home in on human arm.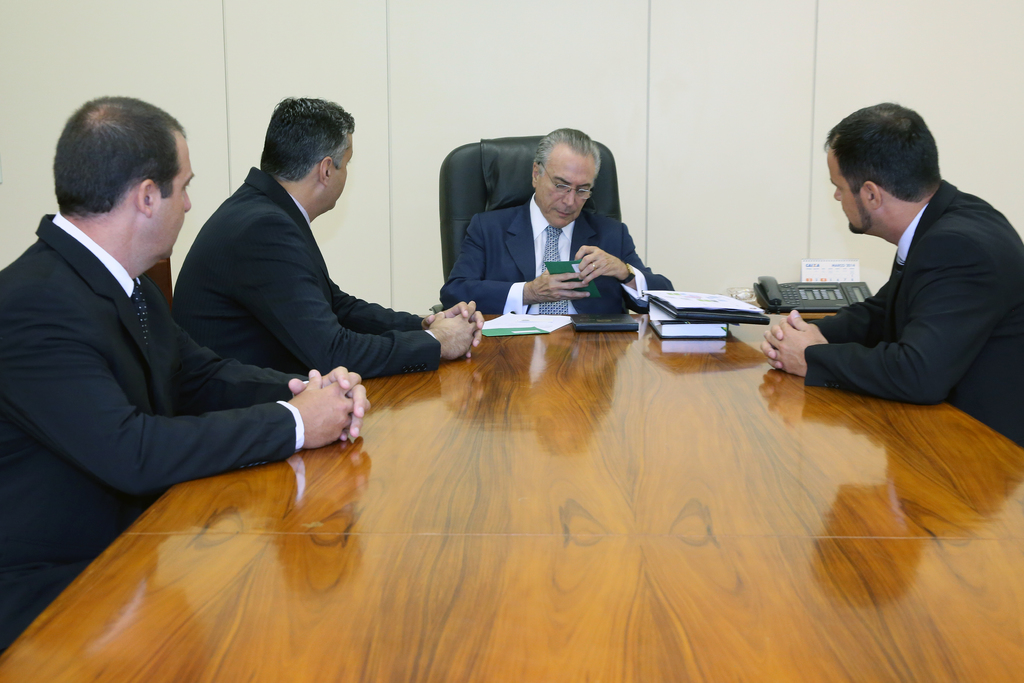
Homed in at 325:274:485:367.
